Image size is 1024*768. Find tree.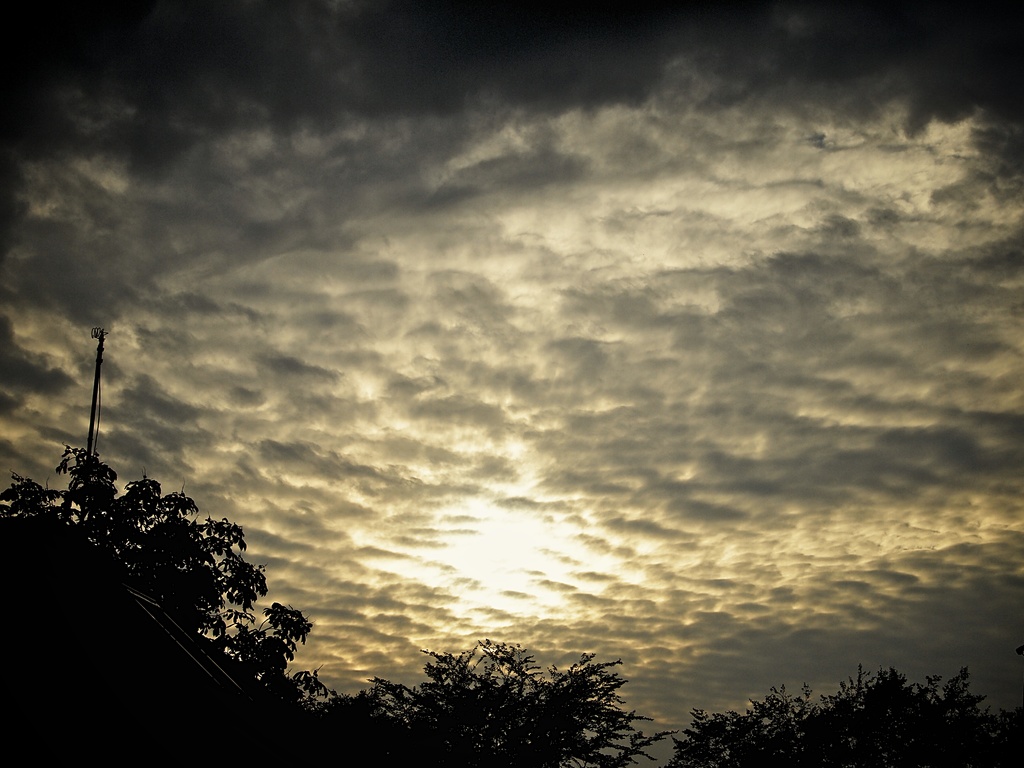
(left=370, top=630, right=657, bottom=746).
